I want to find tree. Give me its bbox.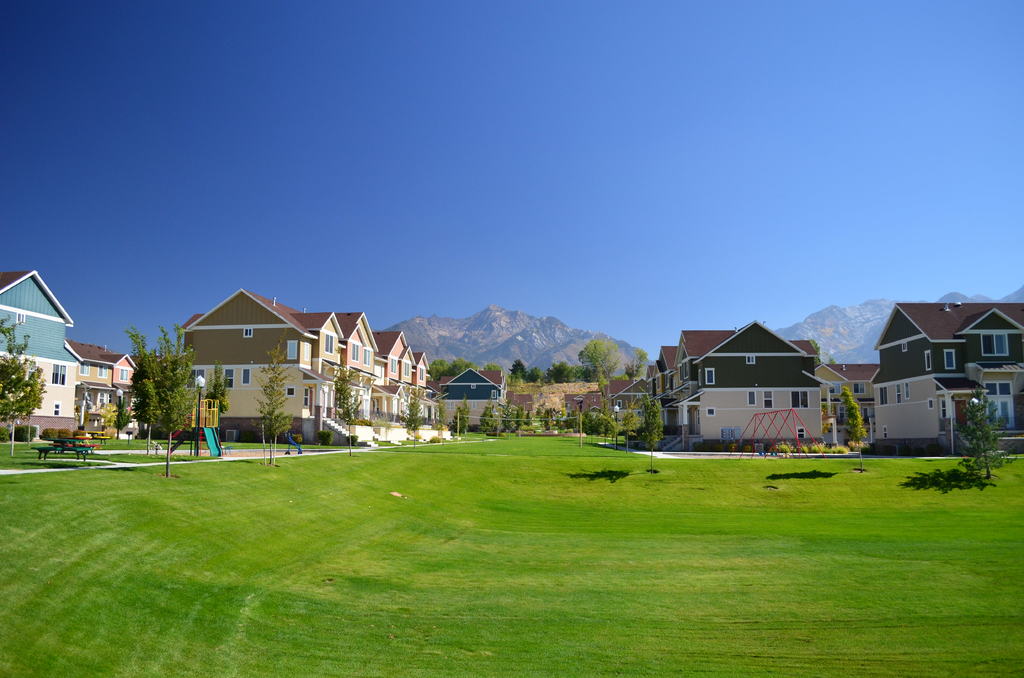
206, 359, 232, 428.
